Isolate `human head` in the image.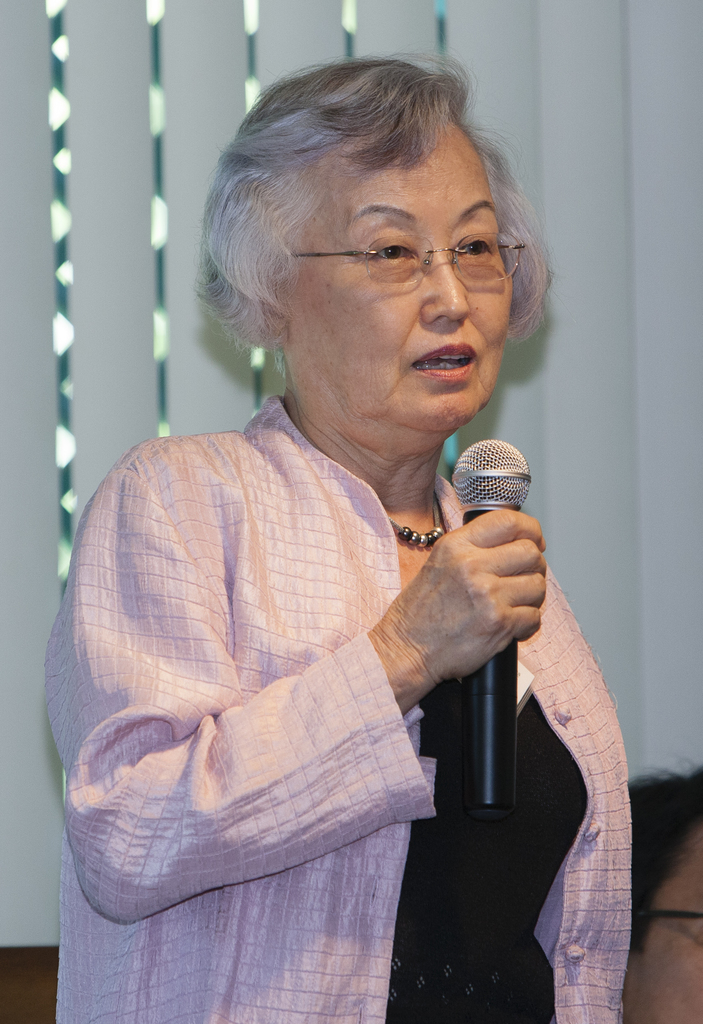
Isolated region: region(624, 758, 702, 1023).
